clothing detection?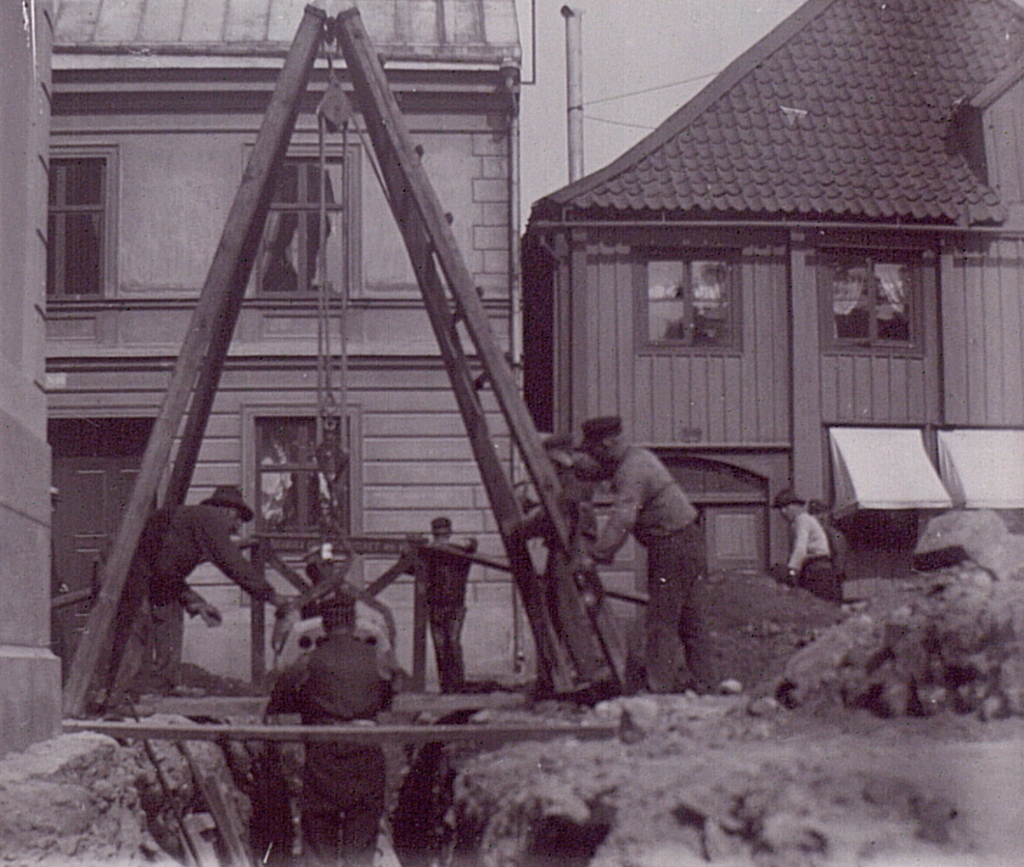
783 511 843 599
